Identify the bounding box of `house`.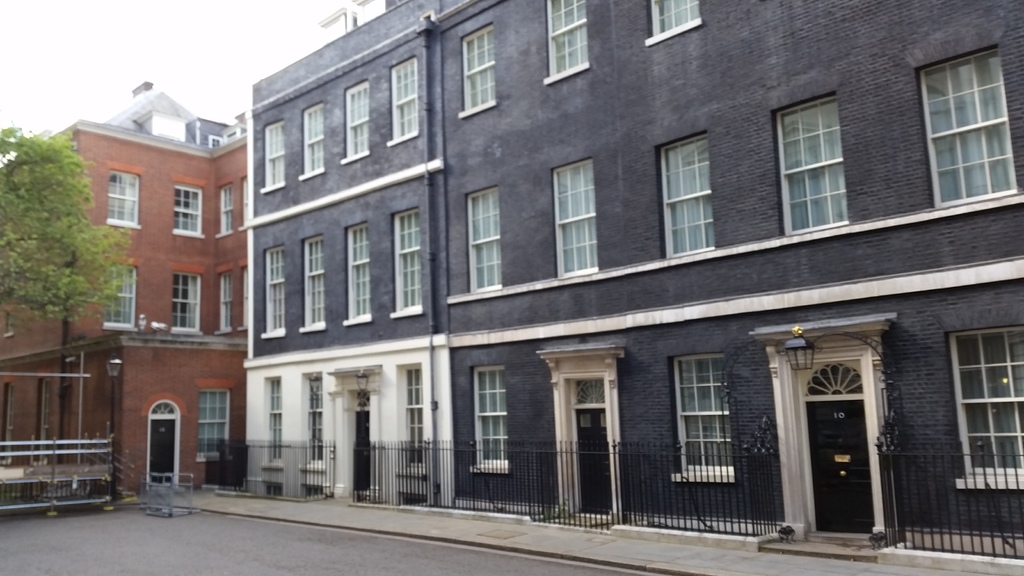
[0,84,248,496].
